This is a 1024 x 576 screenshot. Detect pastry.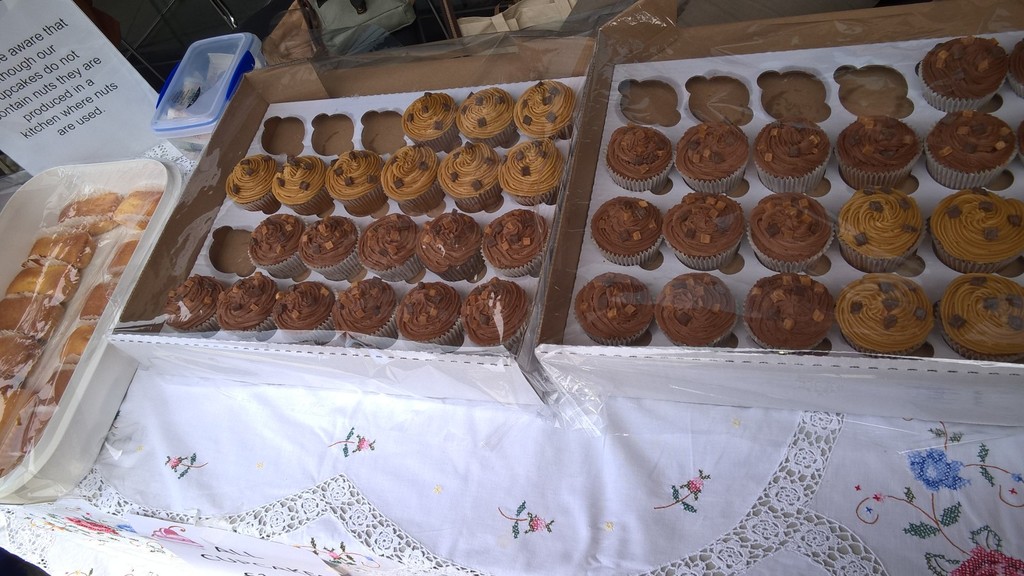
[x1=438, y1=143, x2=501, y2=213].
